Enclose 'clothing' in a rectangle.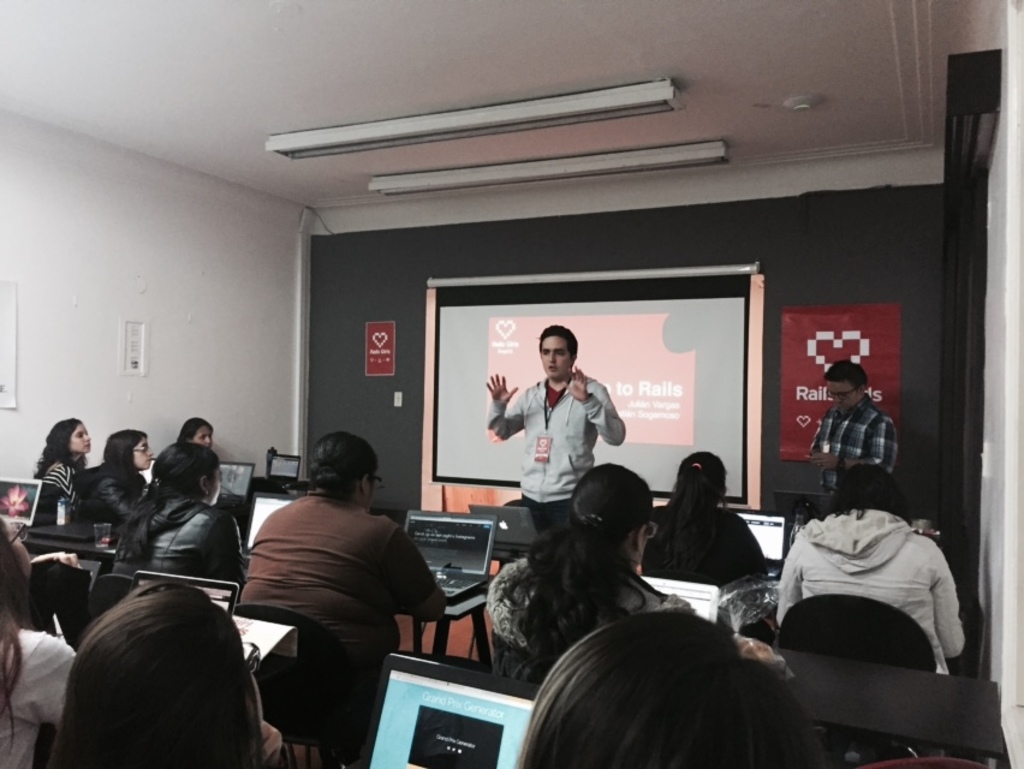
810:386:903:496.
